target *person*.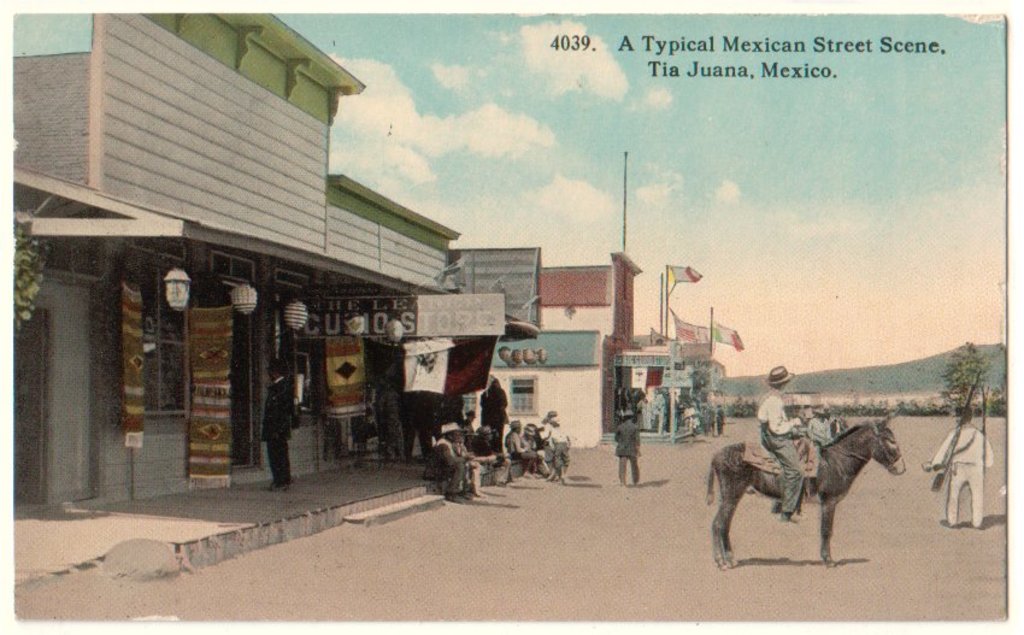
Target region: (left=405, top=381, right=452, bottom=463).
